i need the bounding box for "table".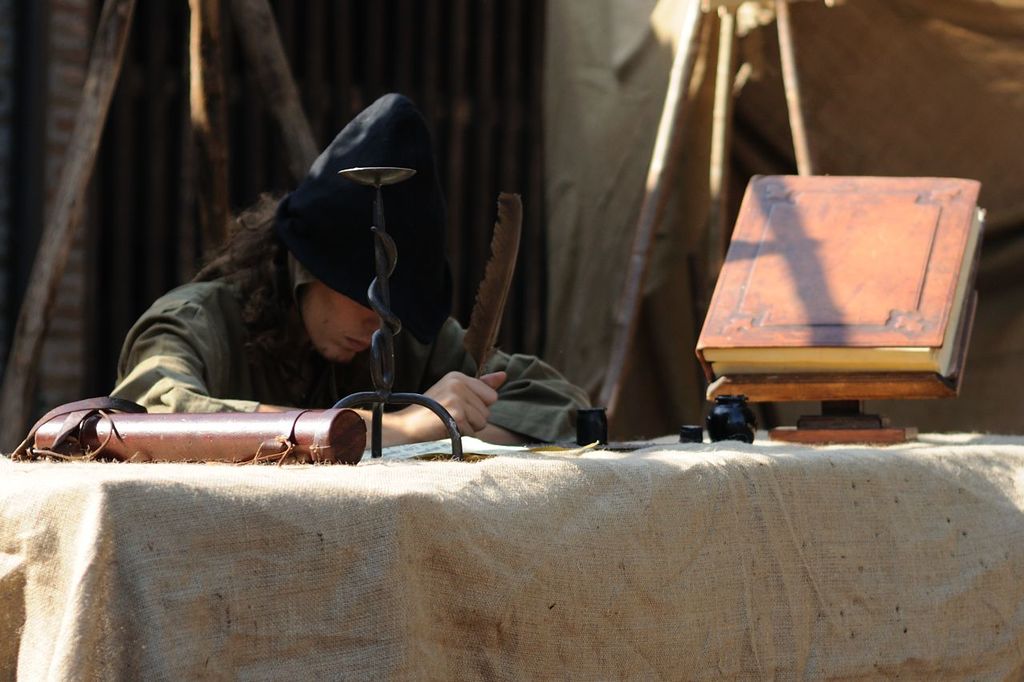
Here it is: bbox=[0, 439, 1014, 657].
